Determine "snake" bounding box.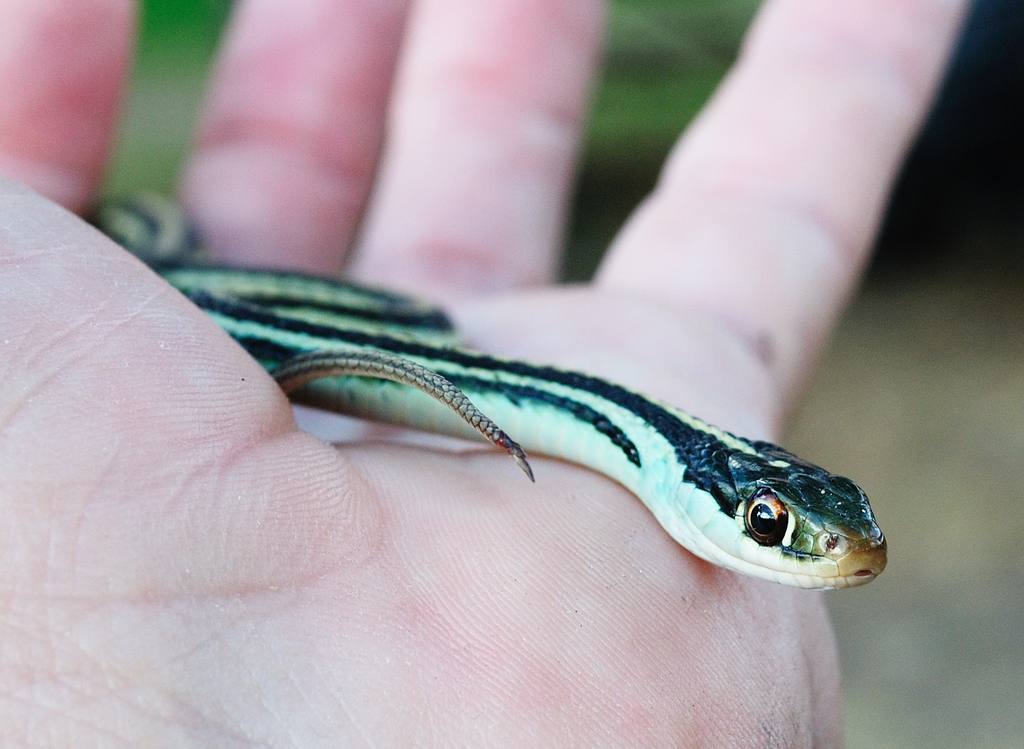
Determined: <bbox>70, 204, 902, 657</bbox>.
